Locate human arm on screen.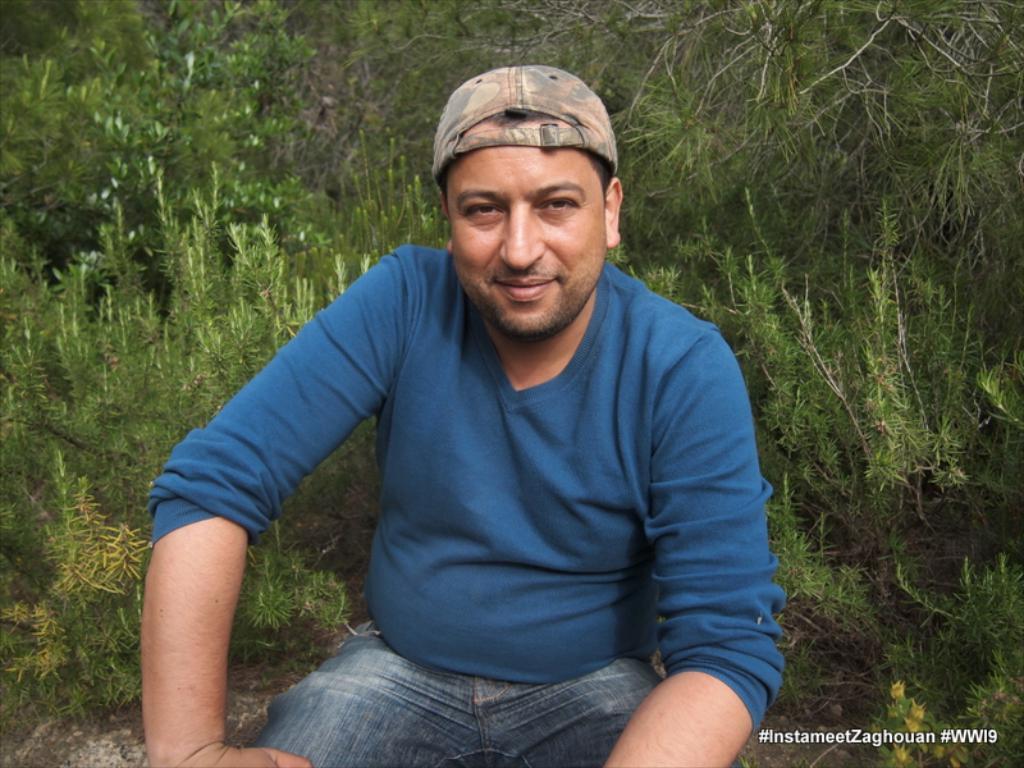
On screen at 119, 288, 376, 724.
